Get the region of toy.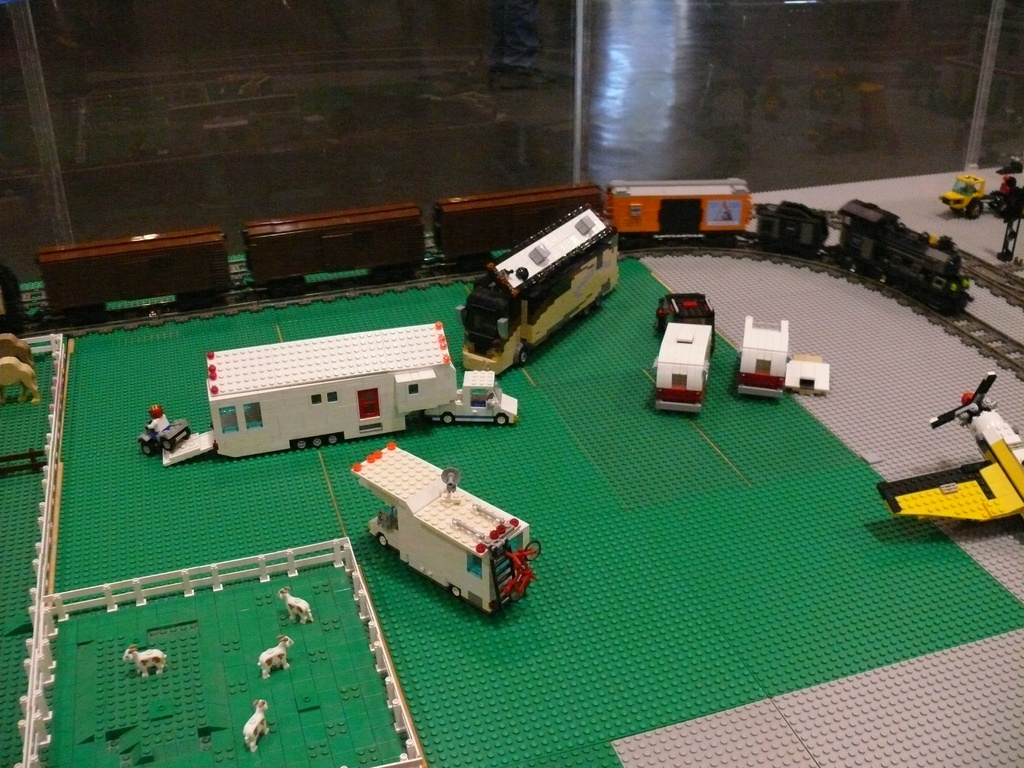
select_region(140, 403, 191, 459).
